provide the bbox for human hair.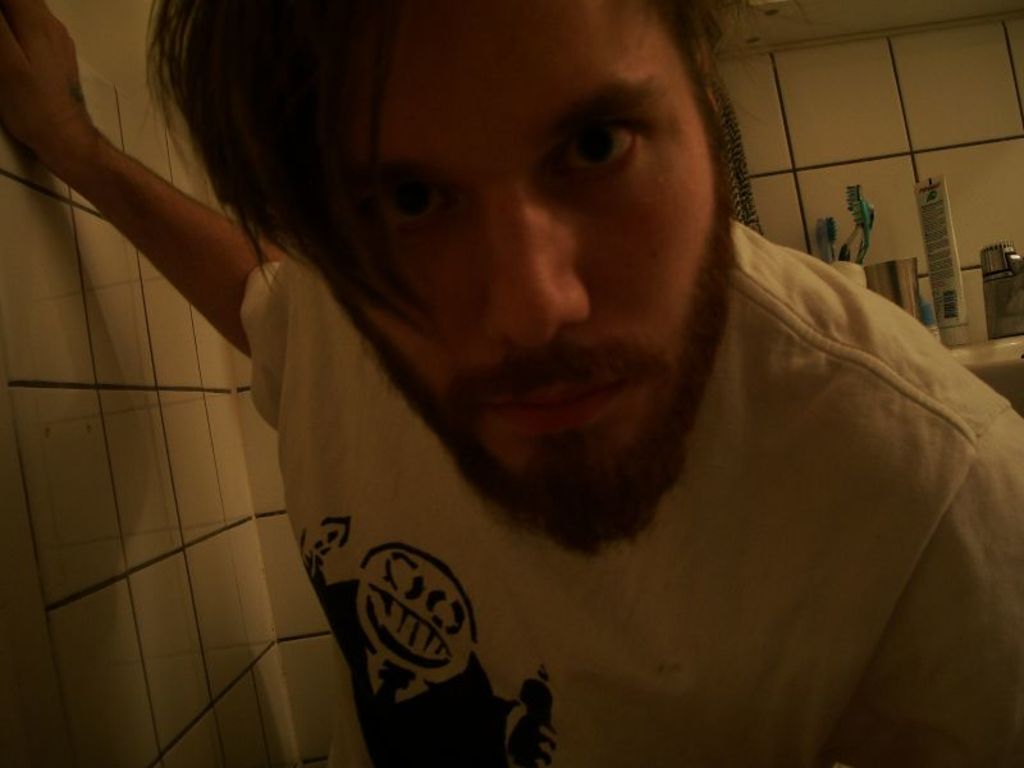
242,3,774,284.
